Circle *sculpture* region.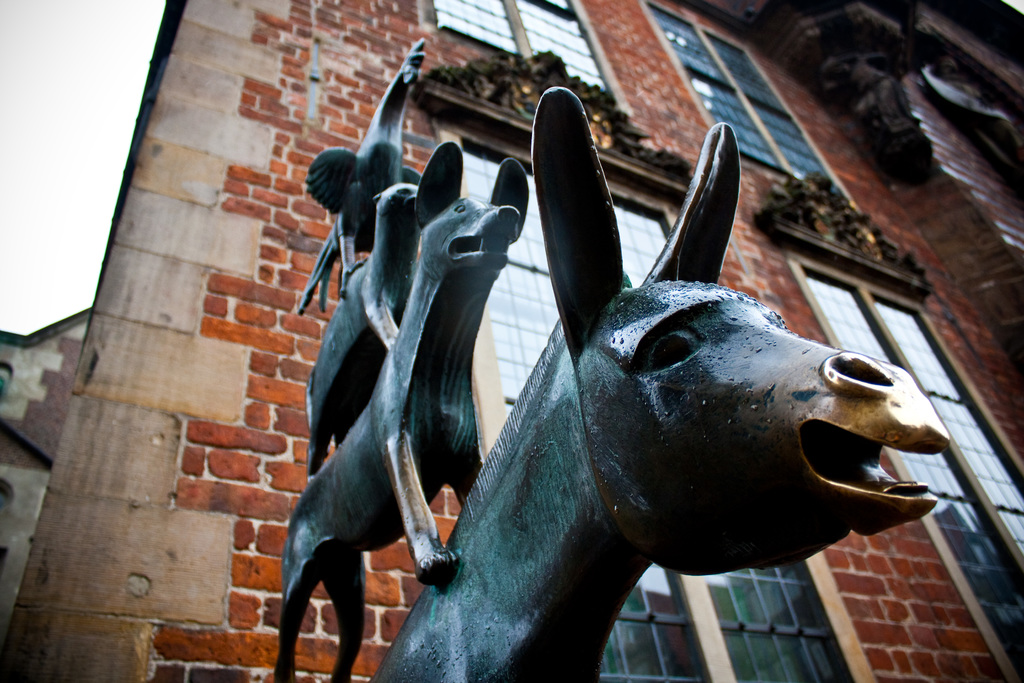
Region: [312,174,438,472].
